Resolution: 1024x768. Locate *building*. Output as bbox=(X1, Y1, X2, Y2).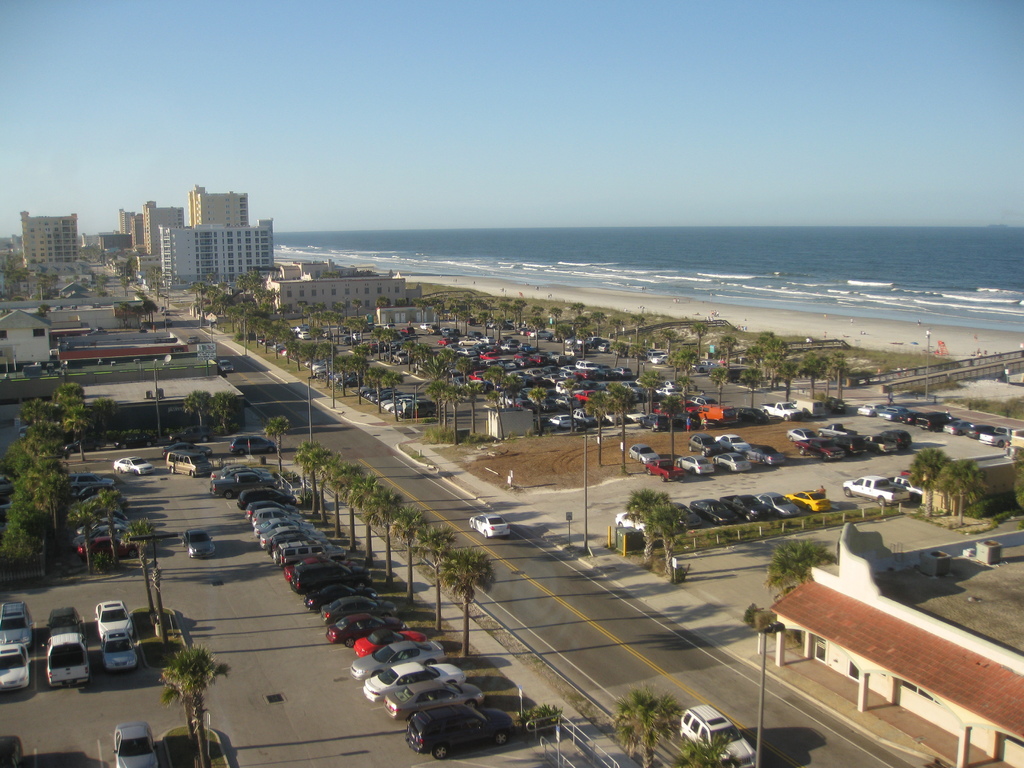
bbox=(22, 213, 78, 264).
